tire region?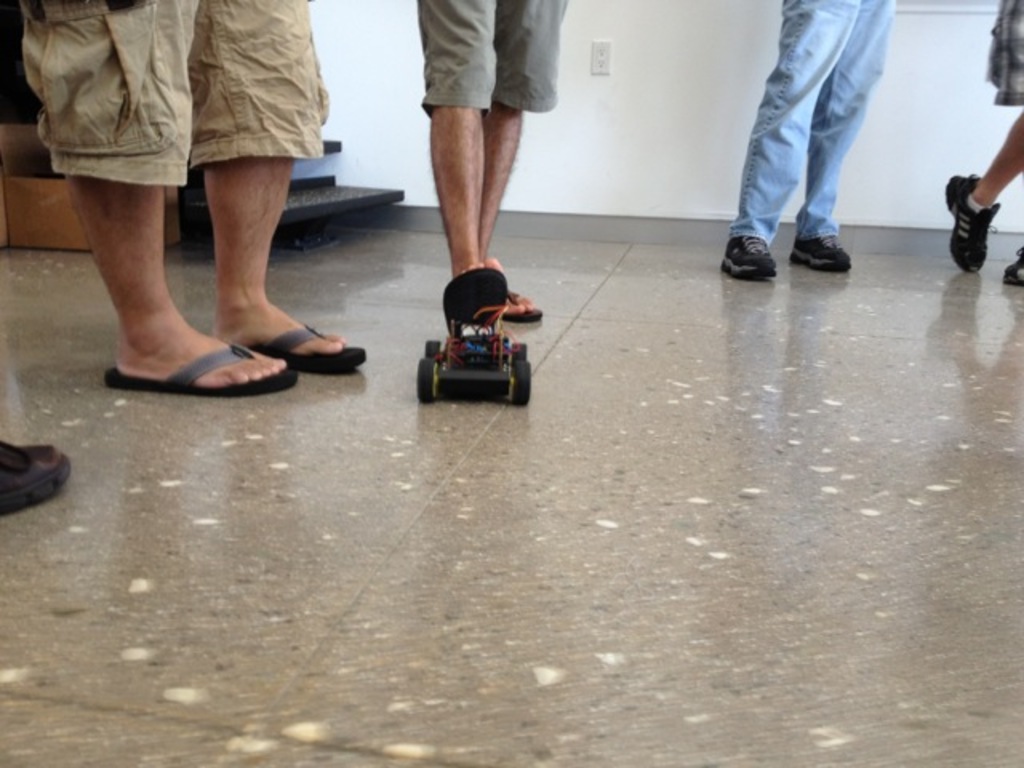
bbox=[414, 363, 437, 403]
